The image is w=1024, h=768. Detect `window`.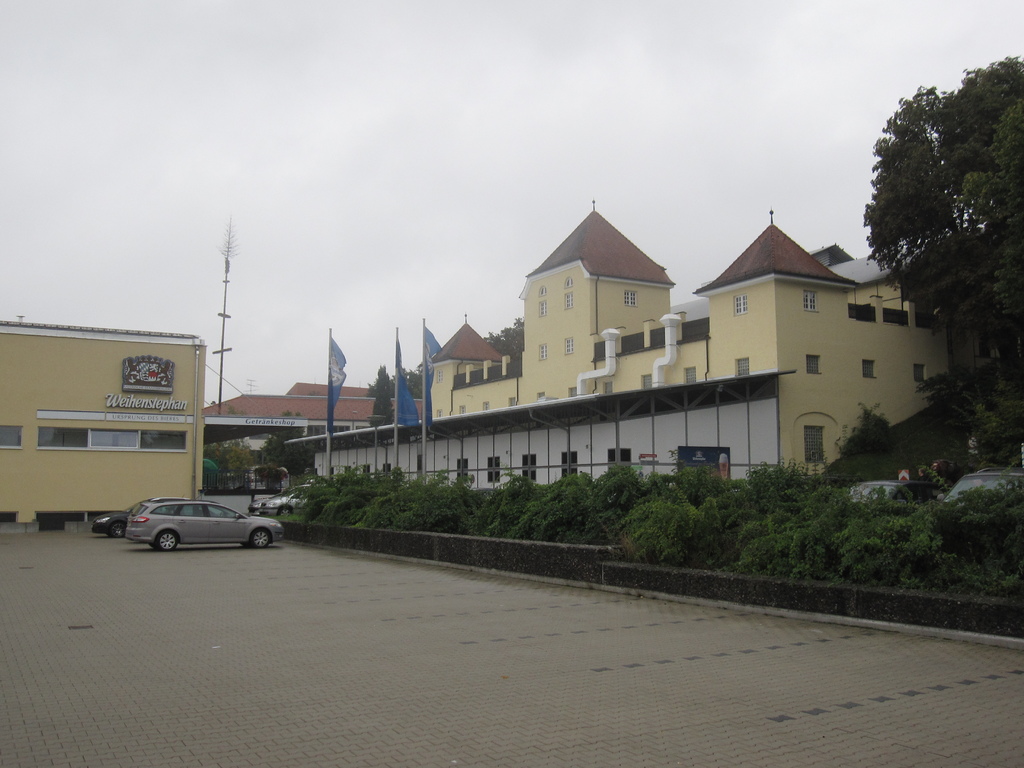
Detection: 532:298:547:319.
